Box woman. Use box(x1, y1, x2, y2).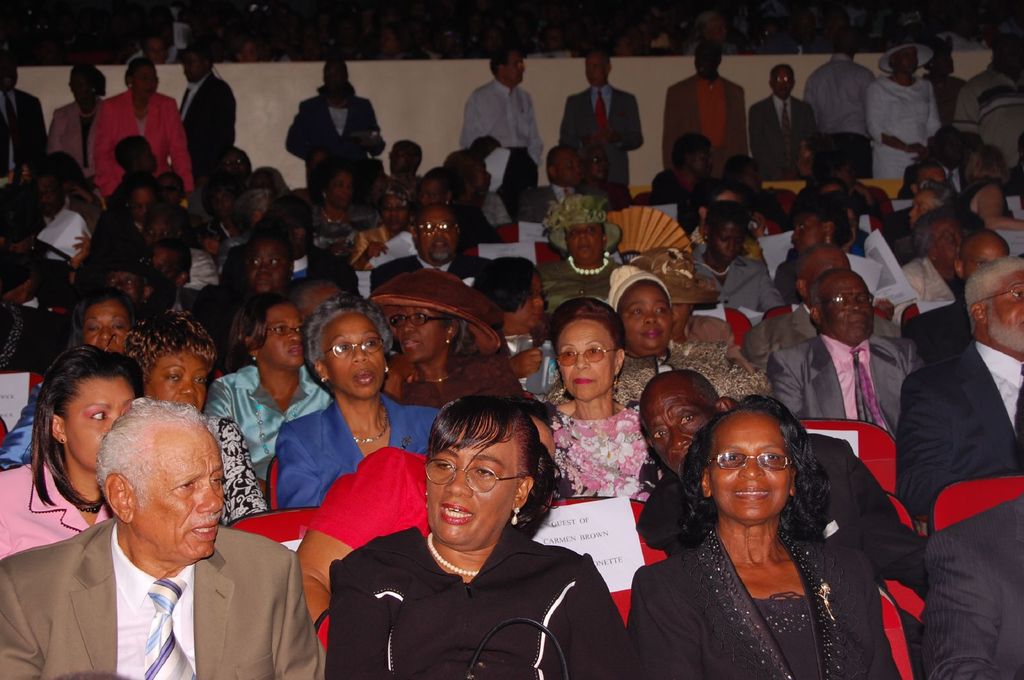
box(540, 299, 657, 503).
